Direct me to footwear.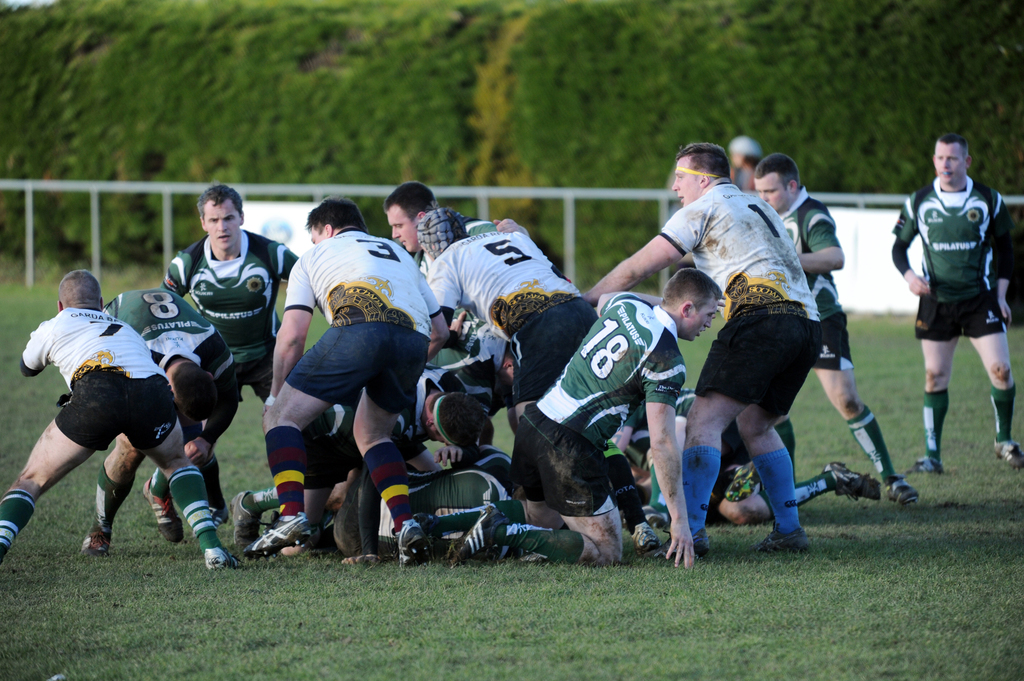
Direction: rect(452, 508, 515, 568).
